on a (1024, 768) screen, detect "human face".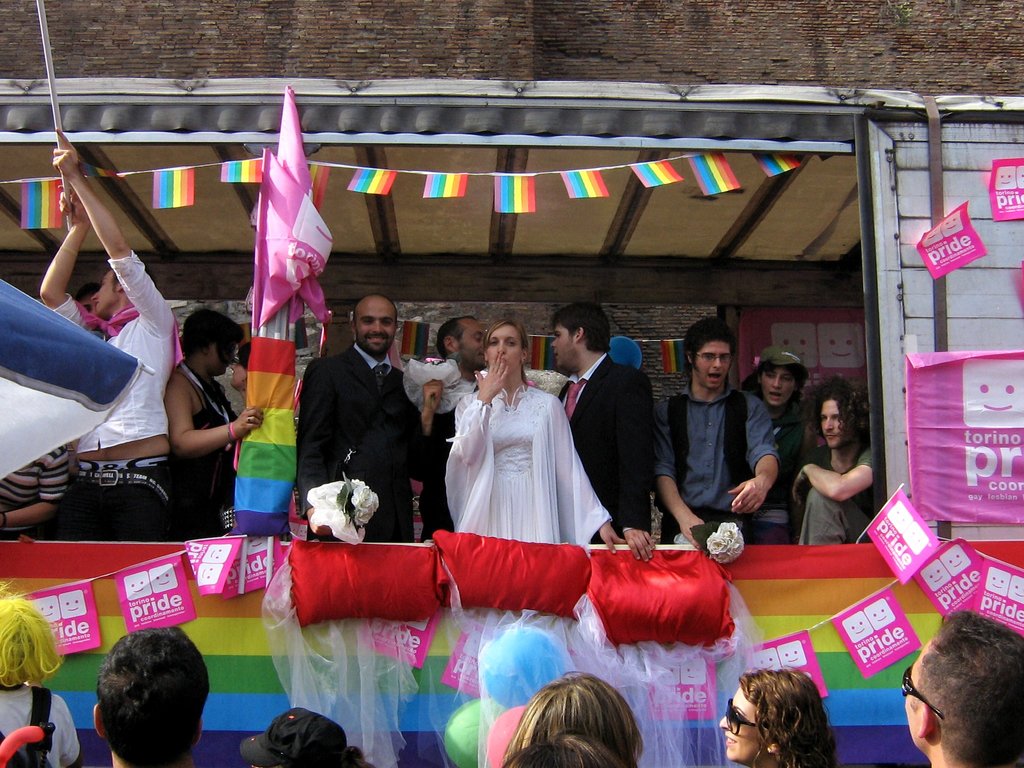
crop(819, 398, 845, 445).
